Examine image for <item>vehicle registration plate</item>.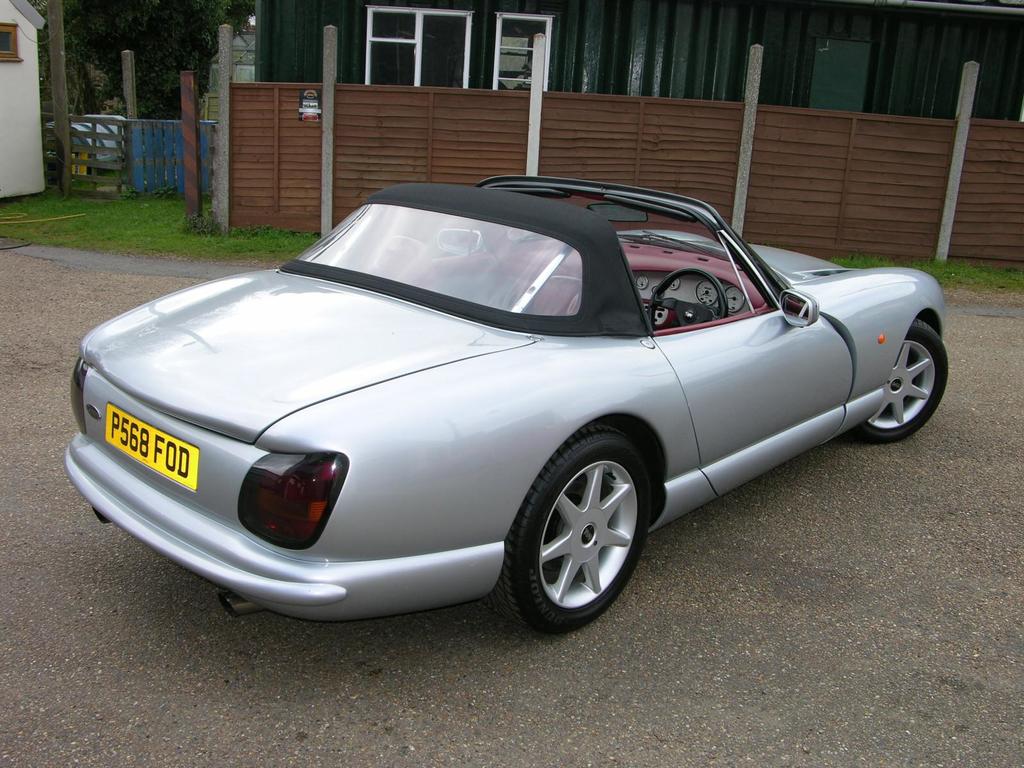
Examination result: {"left": 100, "top": 403, "right": 198, "bottom": 493}.
